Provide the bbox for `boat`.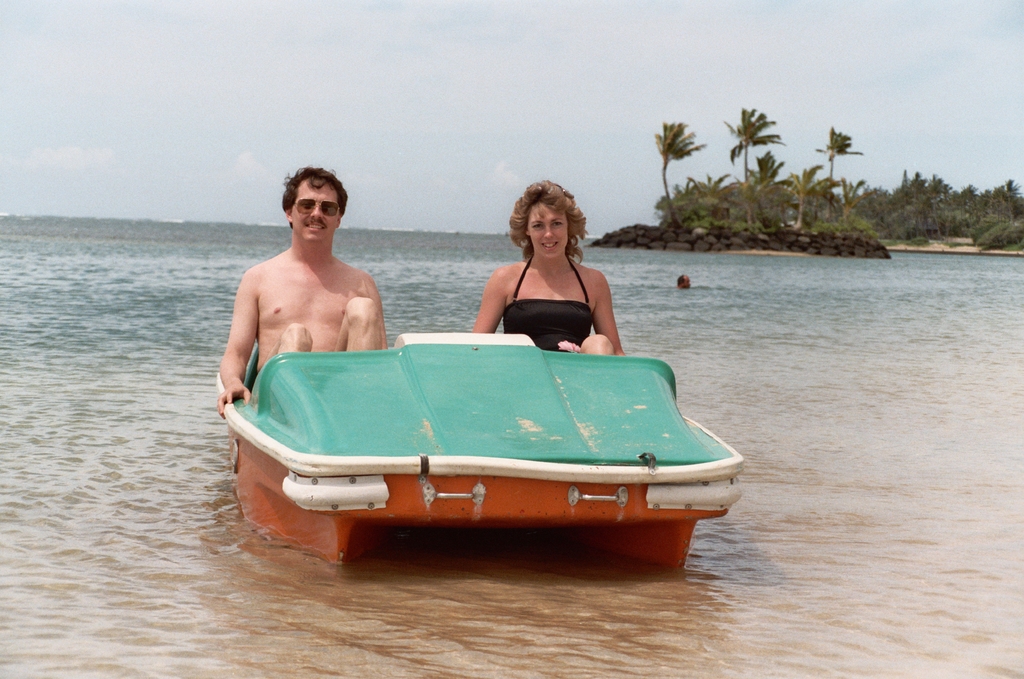
253, 299, 691, 566.
